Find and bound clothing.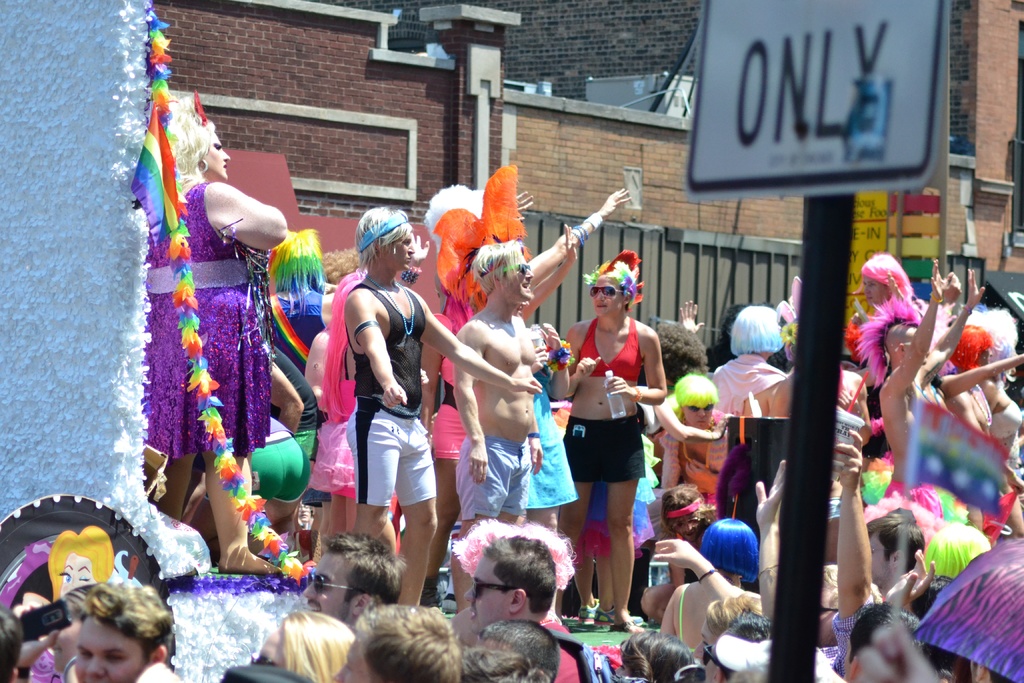
Bound: (left=303, top=411, right=358, bottom=494).
